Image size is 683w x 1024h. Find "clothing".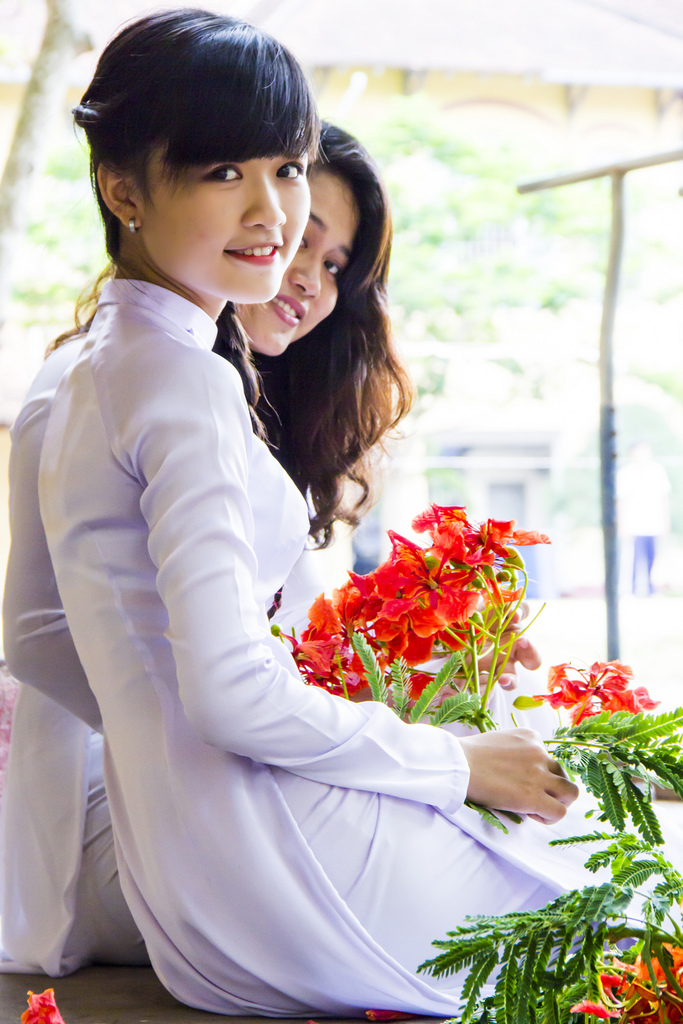
l=0, t=325, r=329, b=981.
